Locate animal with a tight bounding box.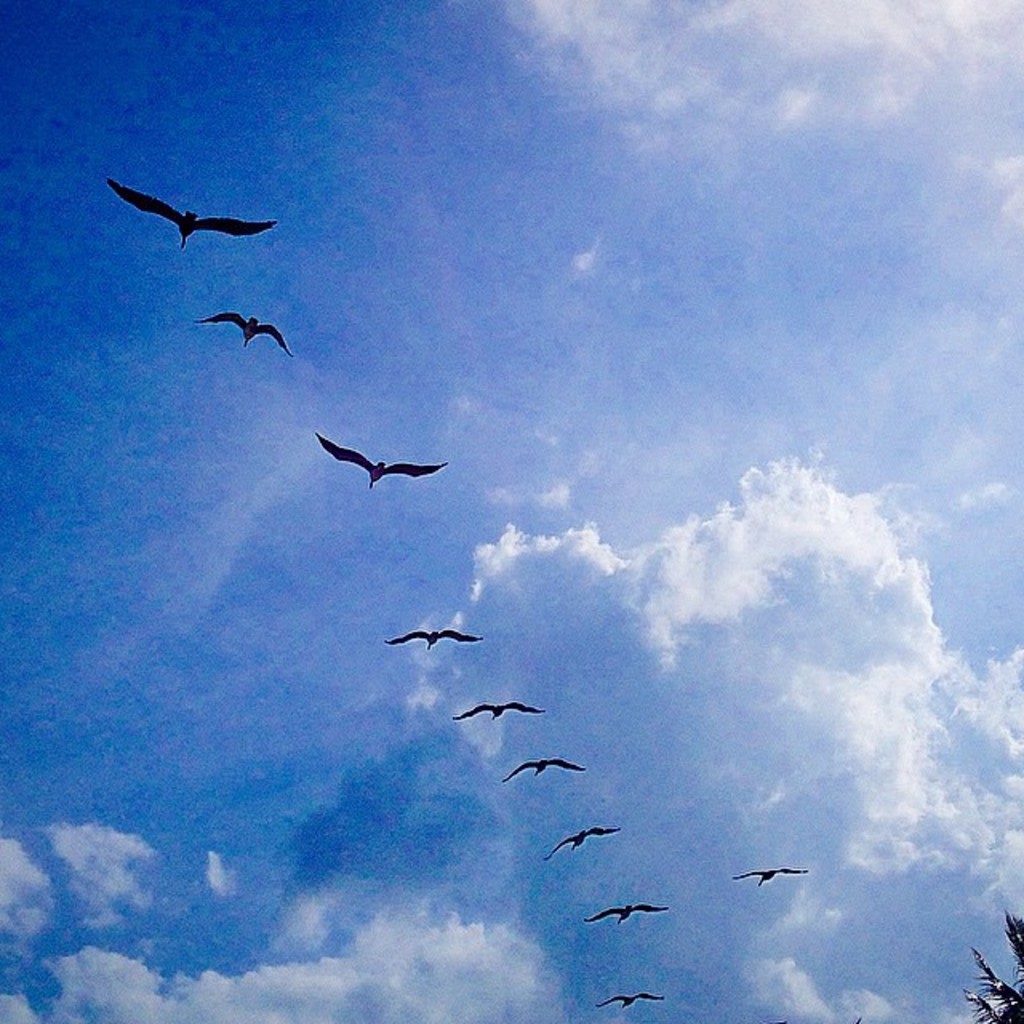
608,992,661,1010.
